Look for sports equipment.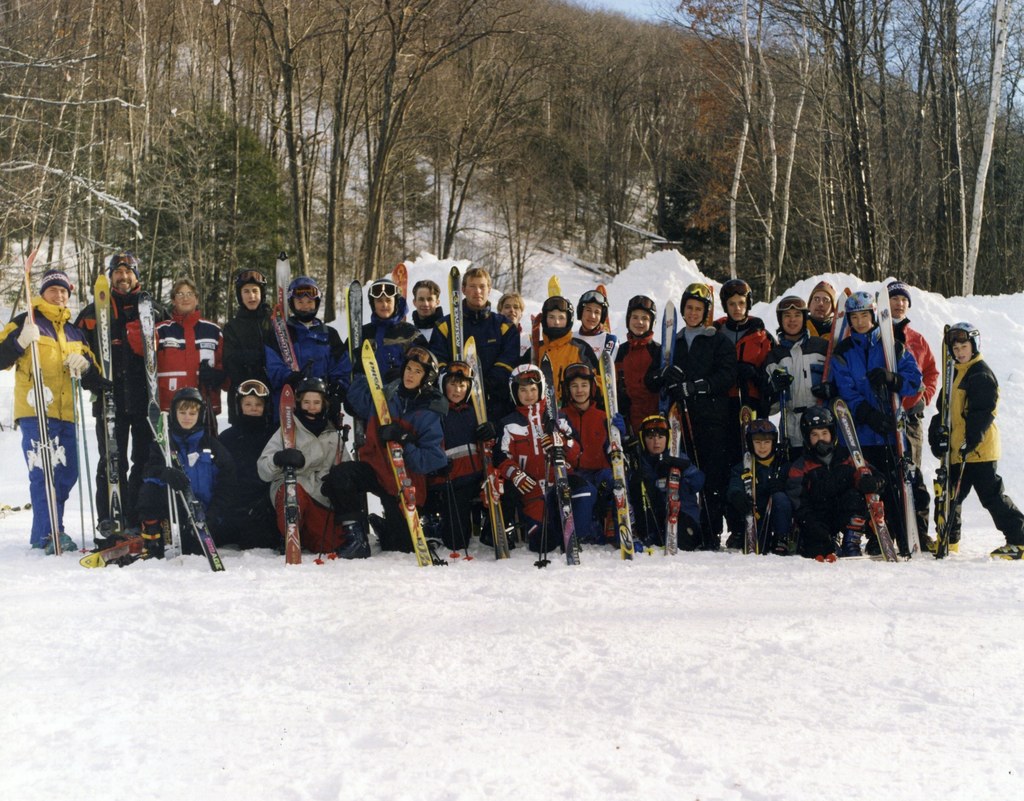
Found: [x1=774, y1=293, x2=808, y2=338].
